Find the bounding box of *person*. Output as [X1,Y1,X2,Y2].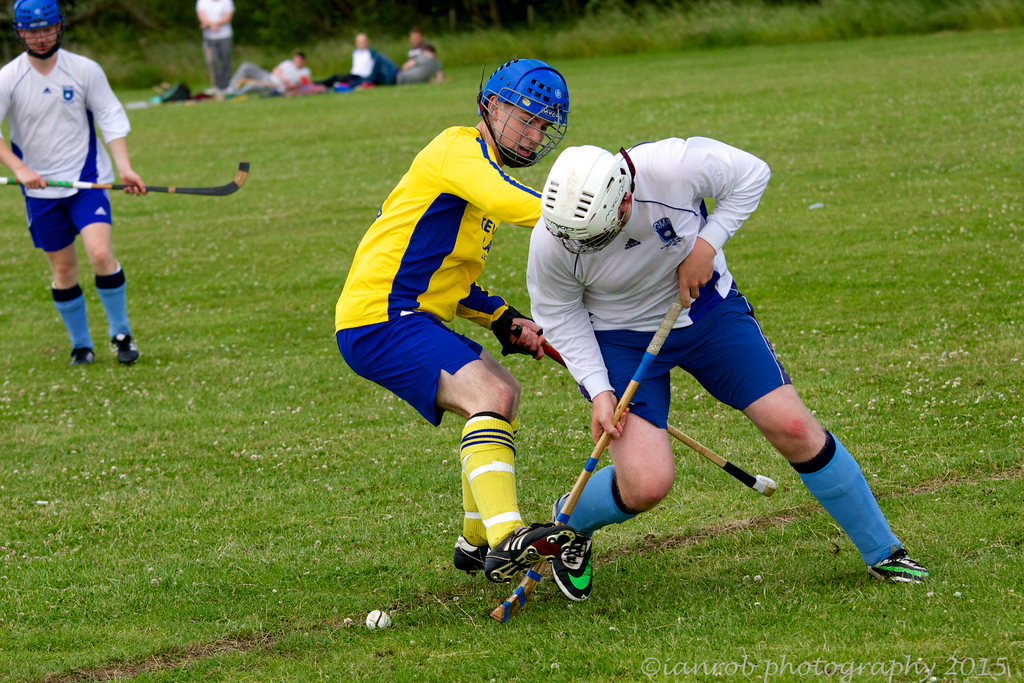
[0,0,154,372].
